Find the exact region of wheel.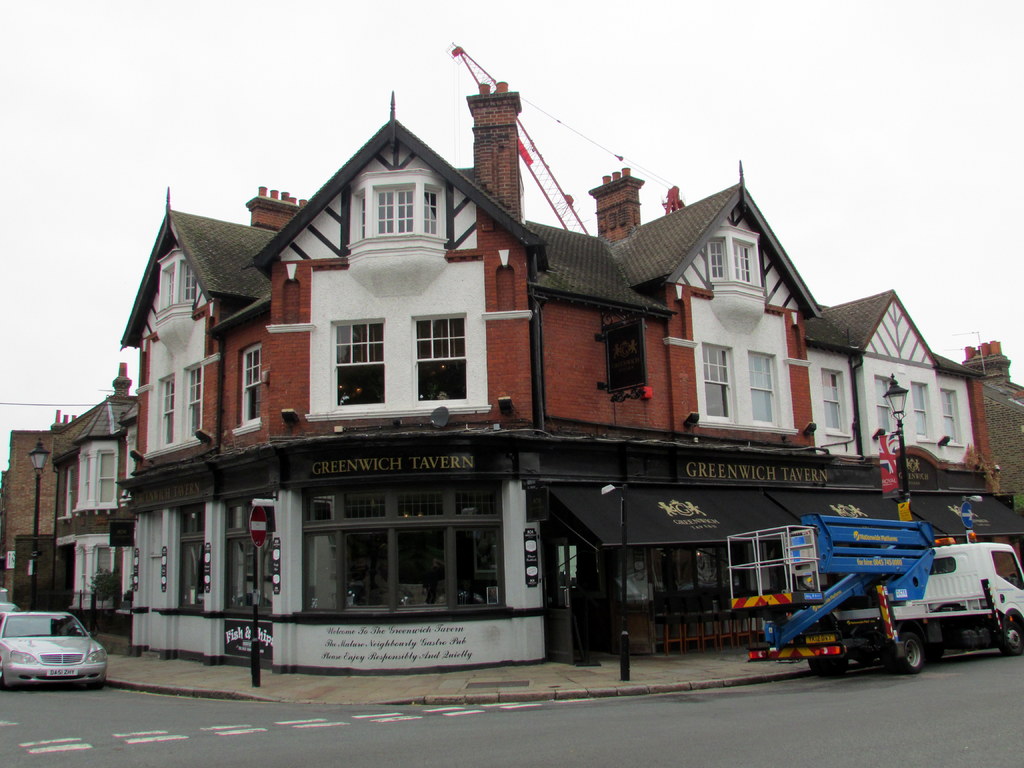
Exact region: 892:626:930:673.
